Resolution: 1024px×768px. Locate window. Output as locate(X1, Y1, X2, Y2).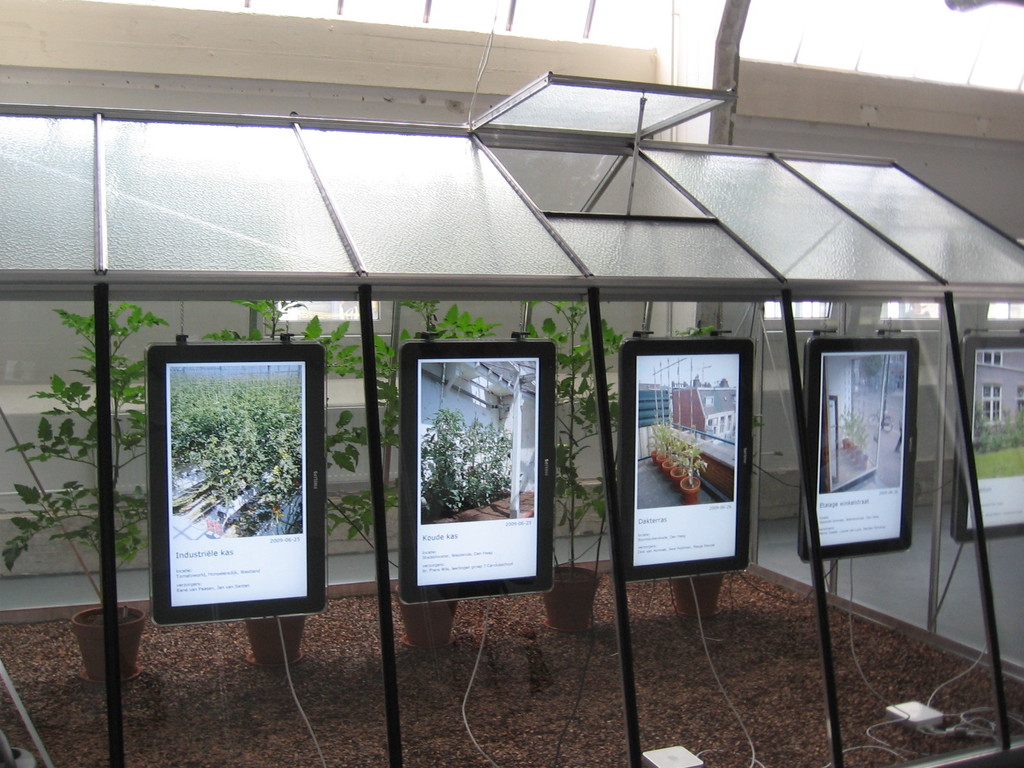
locate(727, 412, 733, 424).
